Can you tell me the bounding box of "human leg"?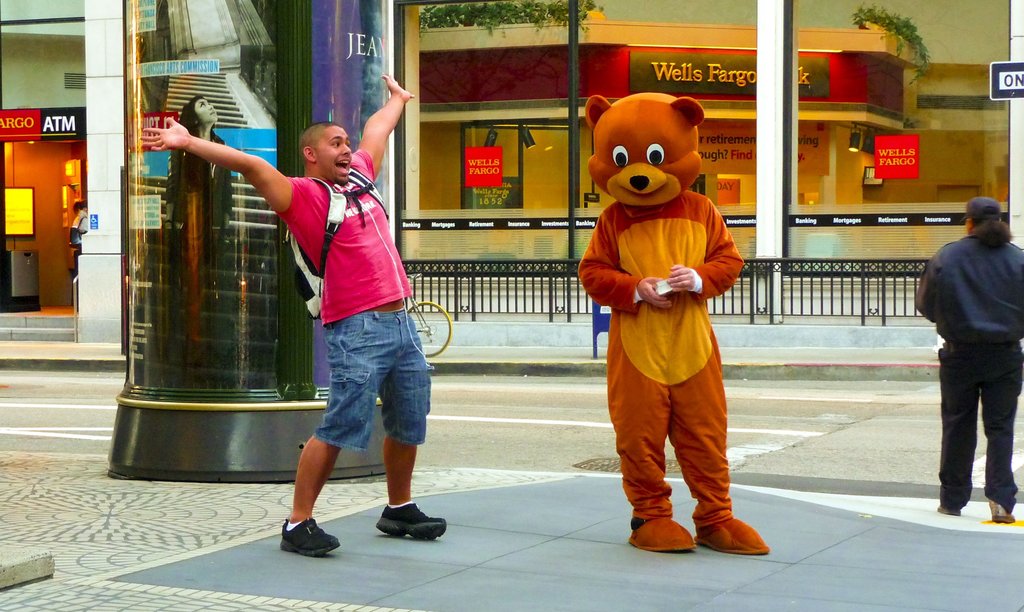
(980, 337, 1023, 516).
